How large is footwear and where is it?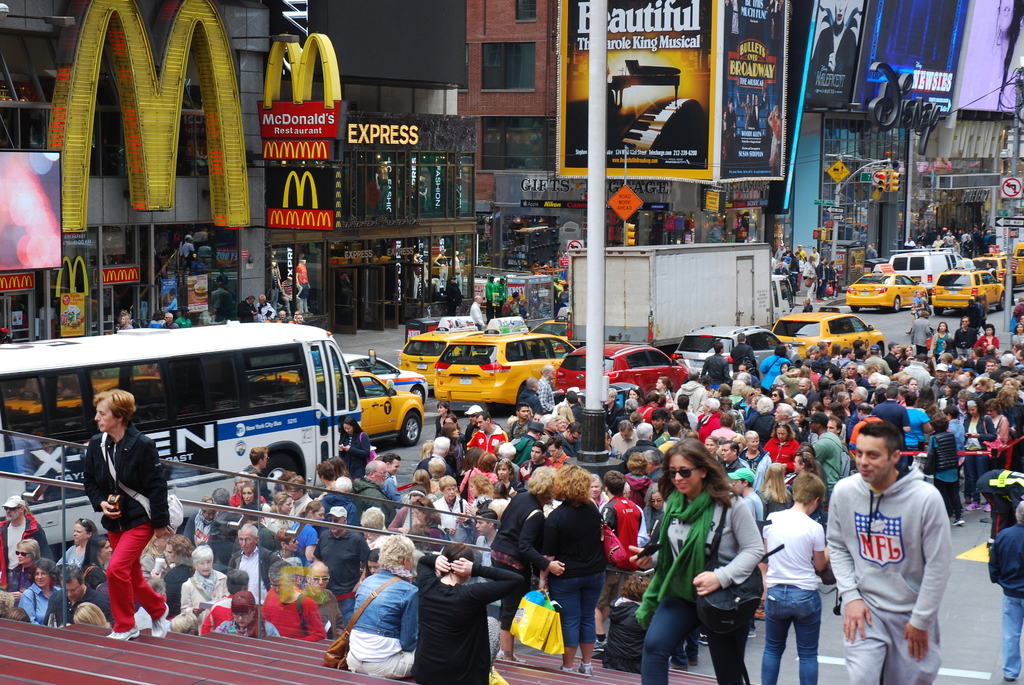
Bounding box: rect(684, 652, 700, 665).
